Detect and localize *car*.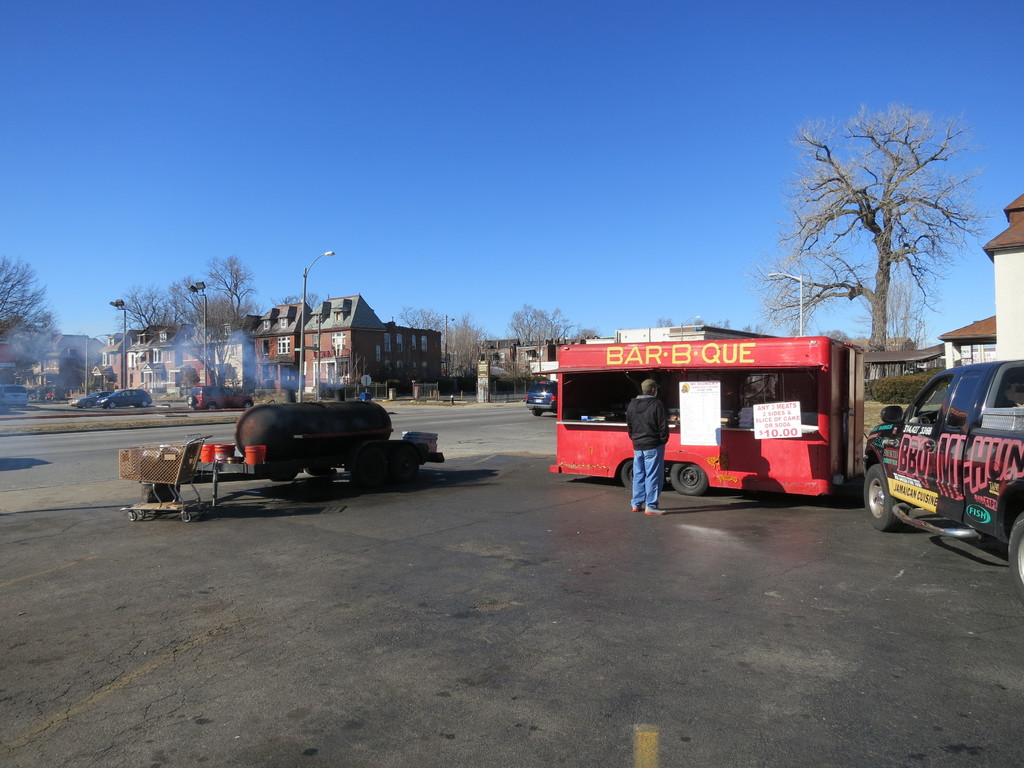
Localized at detection(881, 342, 1015, 557).
